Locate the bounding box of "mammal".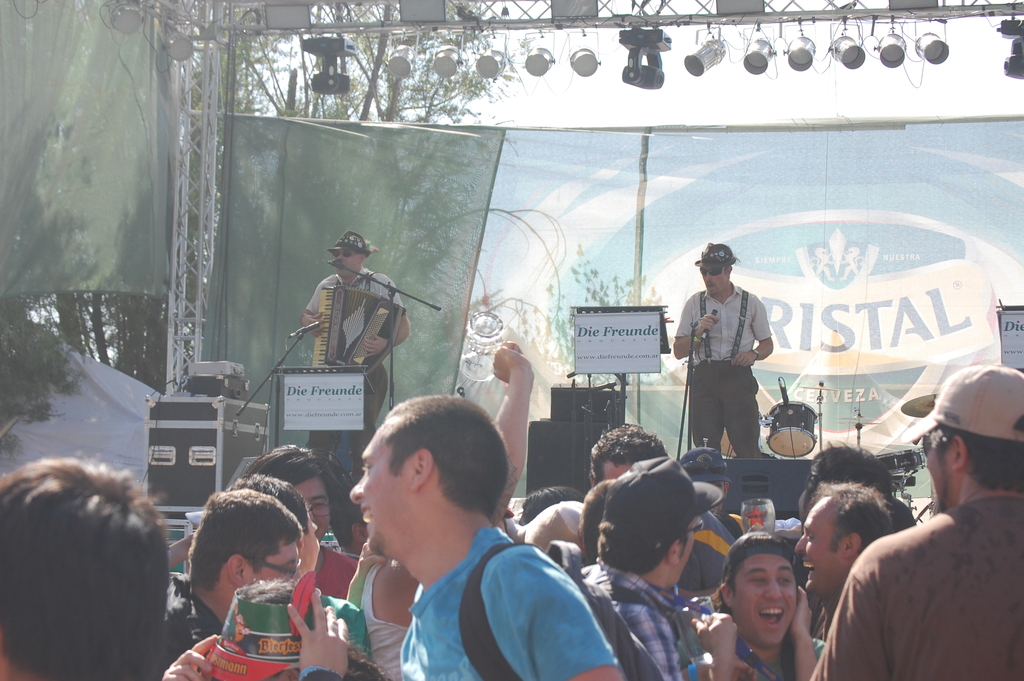
Bounding box: (0,444,168,680).
